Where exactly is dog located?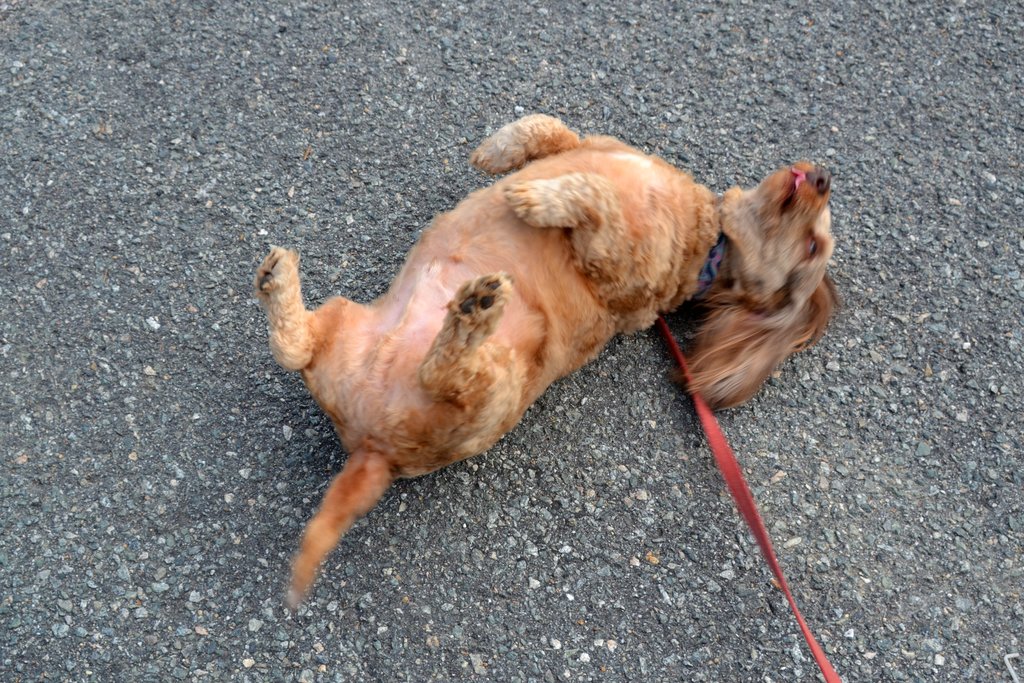
Its bounding box is BBox(250, 115, 847, 609).
